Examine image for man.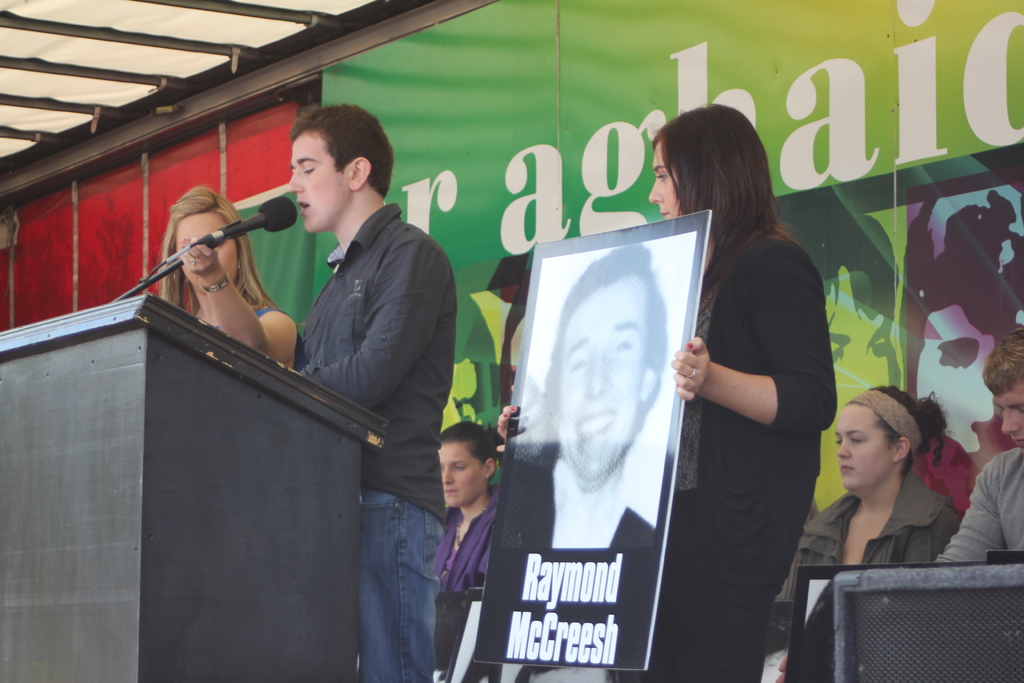
Examination result: bbox(929, 325, 1023, 567).
